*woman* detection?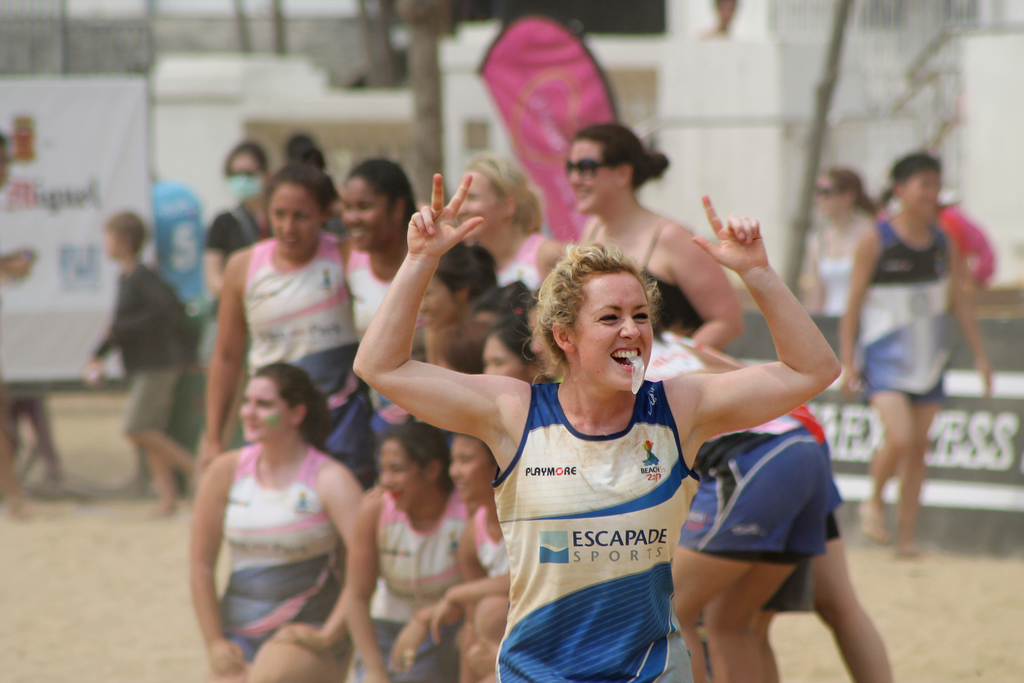
region(200, 138, 280, 302)
